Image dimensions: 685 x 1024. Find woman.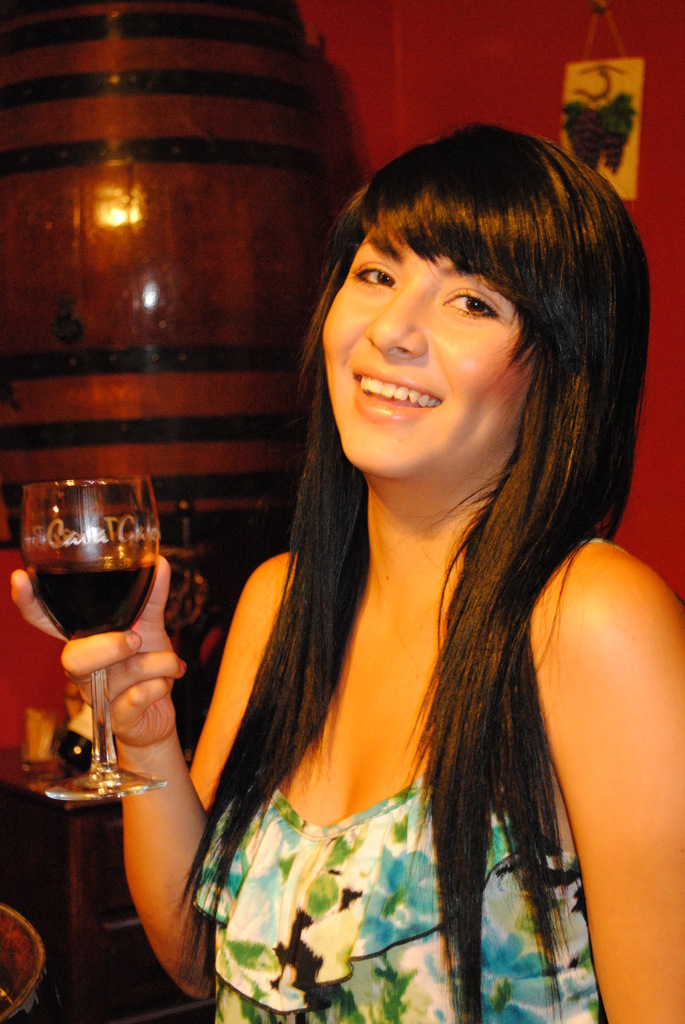
region(114, 157, 677, 995).
